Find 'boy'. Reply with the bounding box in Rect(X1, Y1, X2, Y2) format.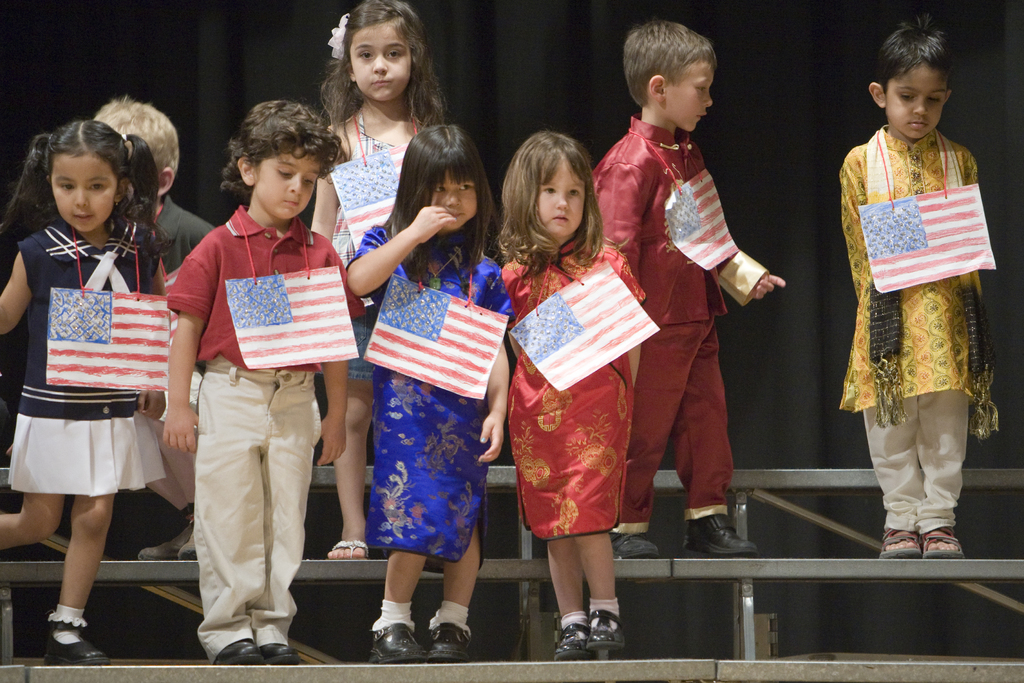
Rect(168, 94, 360, 666).
